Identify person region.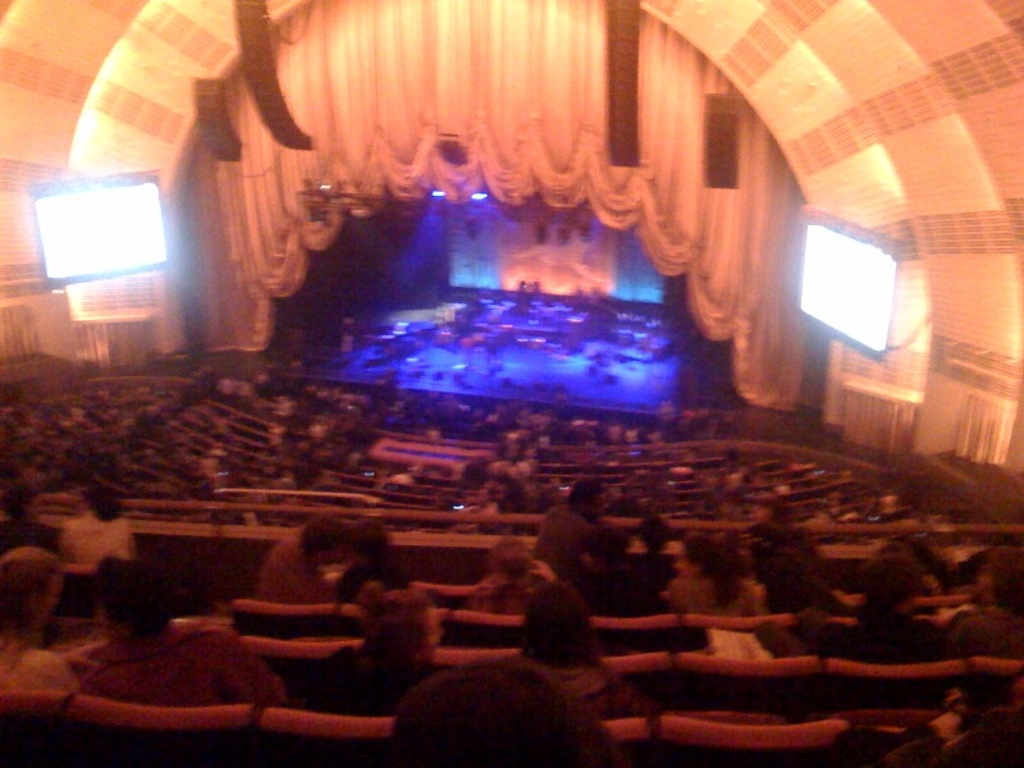
Region: pyautogui.locateOnScreen(534, 467, 608, 568).
